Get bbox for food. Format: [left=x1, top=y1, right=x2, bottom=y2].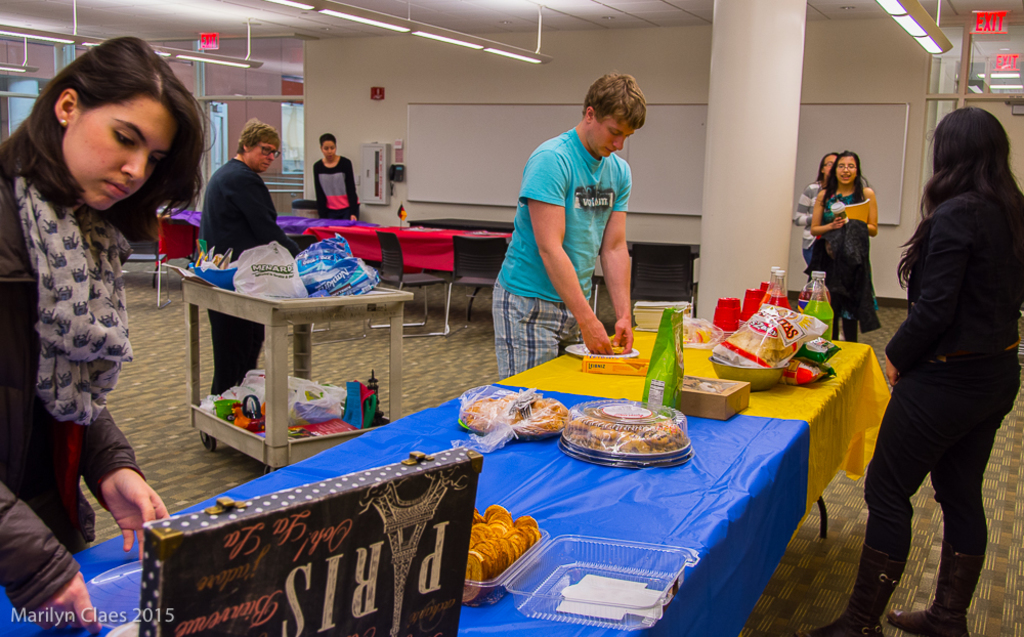
[left=679, top=373, right=726, bottom=397].
